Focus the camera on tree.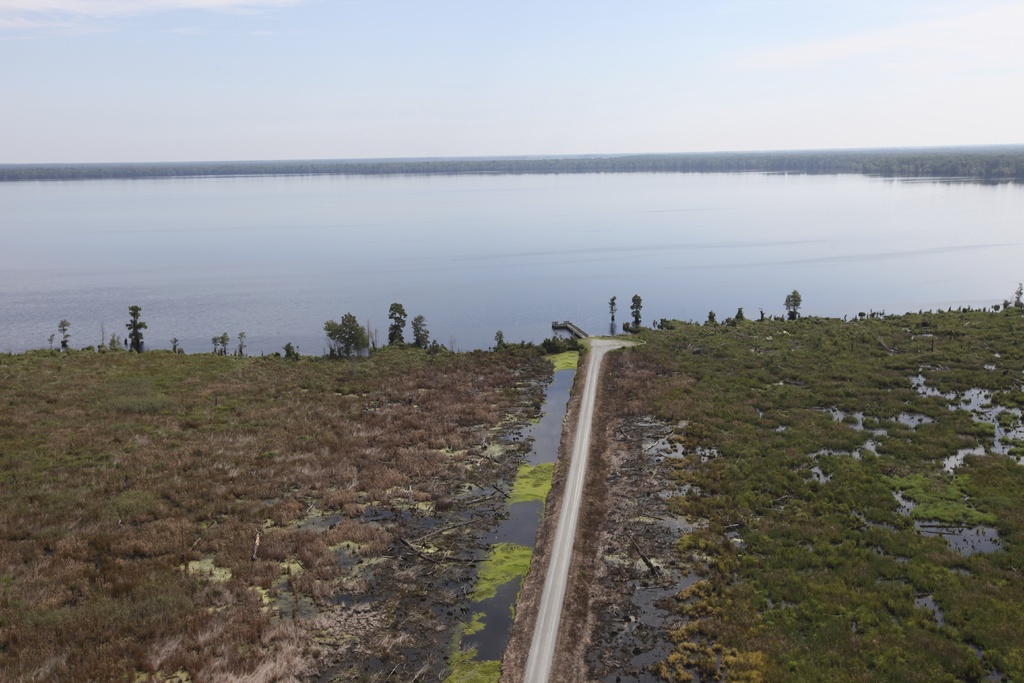
Focus region: (x1=384, y1=300, x2=402, y2=352).
